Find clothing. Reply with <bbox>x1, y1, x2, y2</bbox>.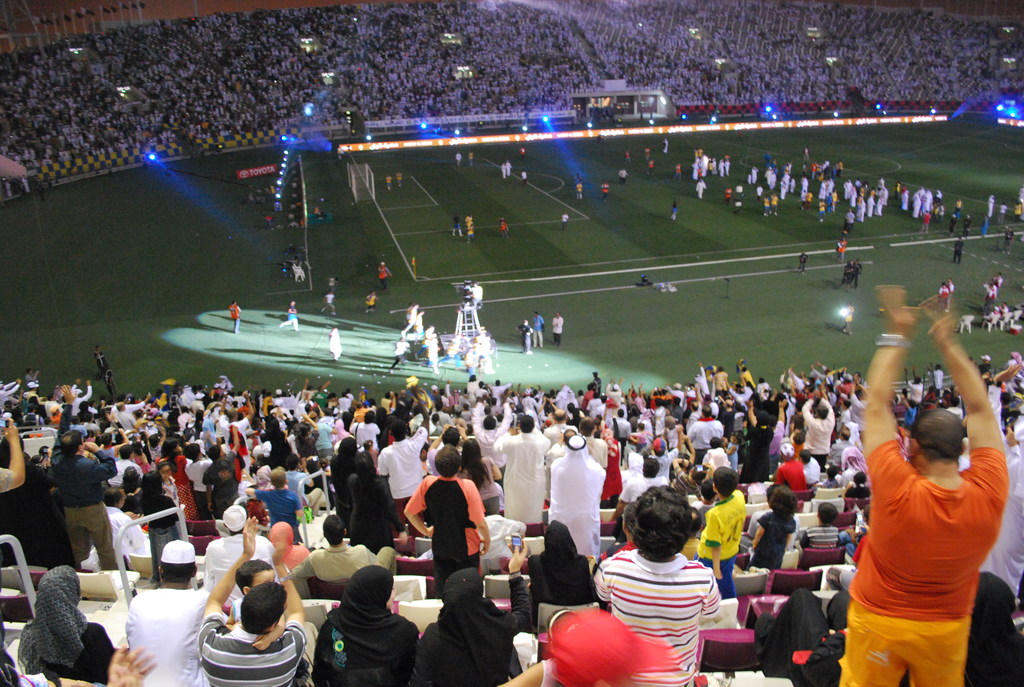
<bbox>254, 484, 307, 545</bbox>.
